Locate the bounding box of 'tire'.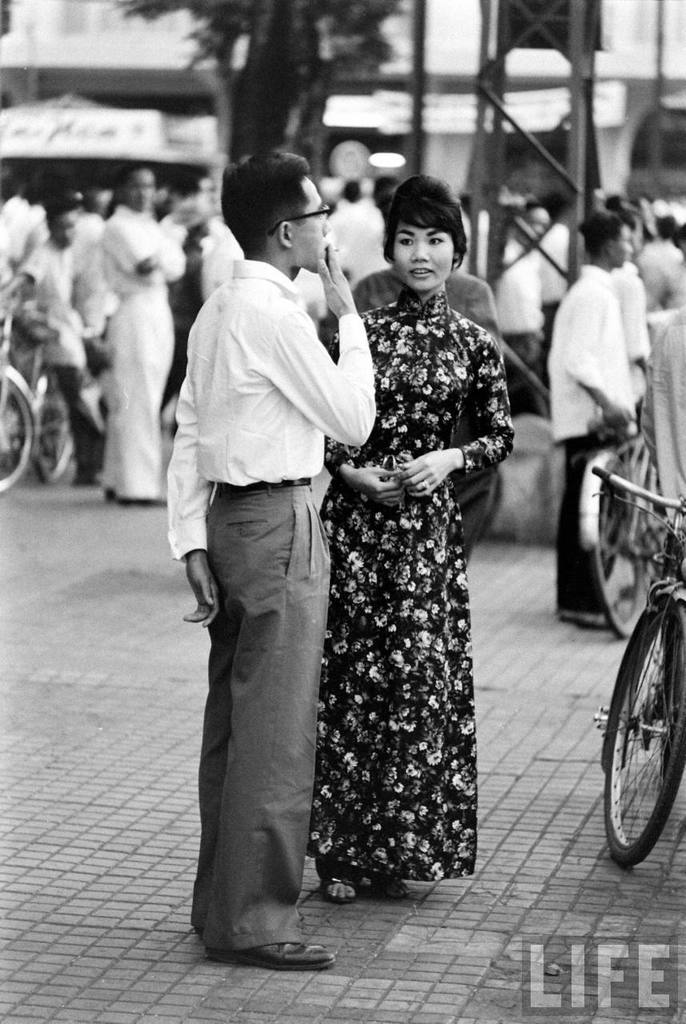
Bounding box: region(0, 380, 37, 496).
